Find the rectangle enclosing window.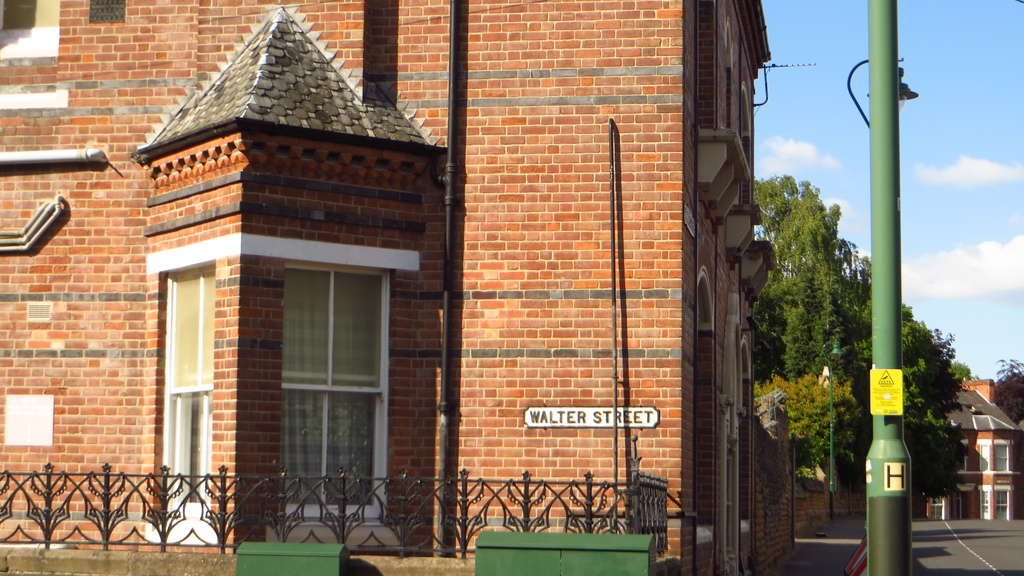
282,258,390,523.
